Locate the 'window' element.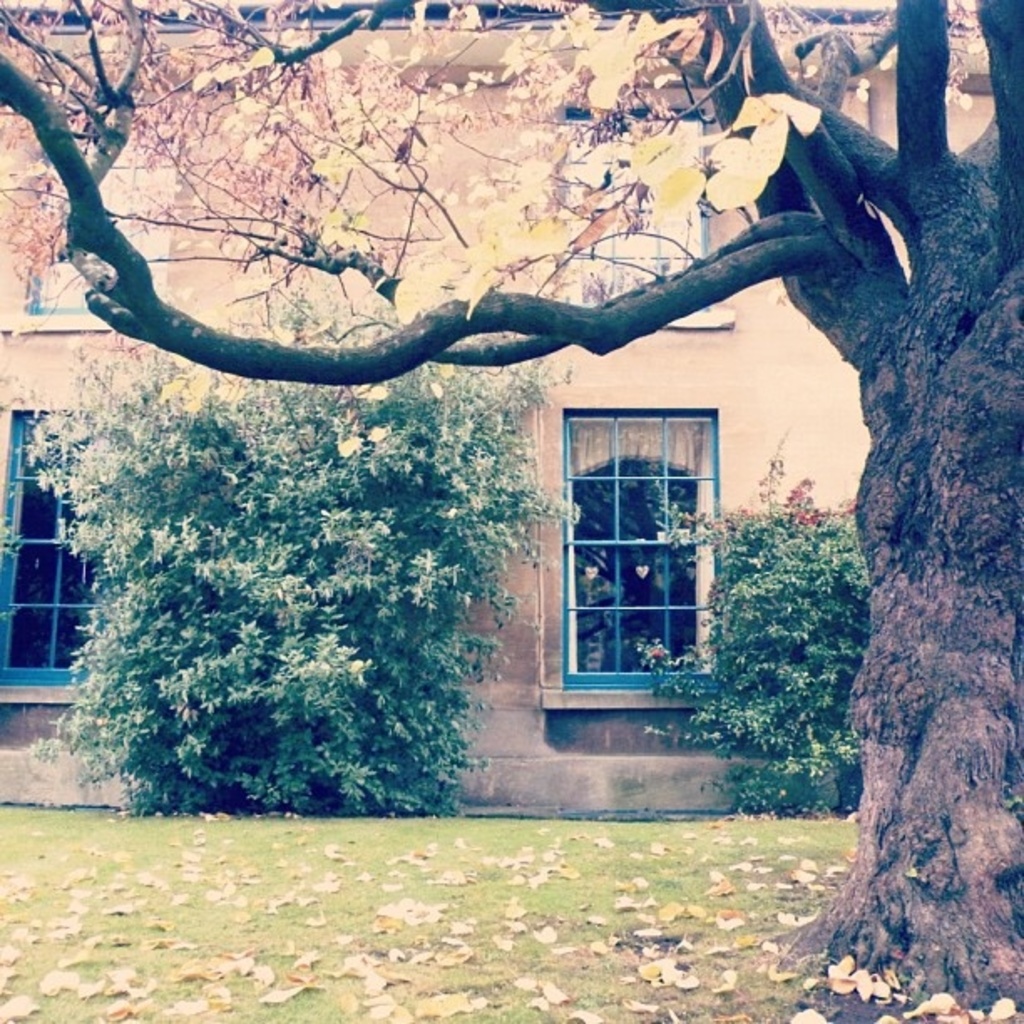
Element bbox: left=540, top=104, right=708, bottom=308.
